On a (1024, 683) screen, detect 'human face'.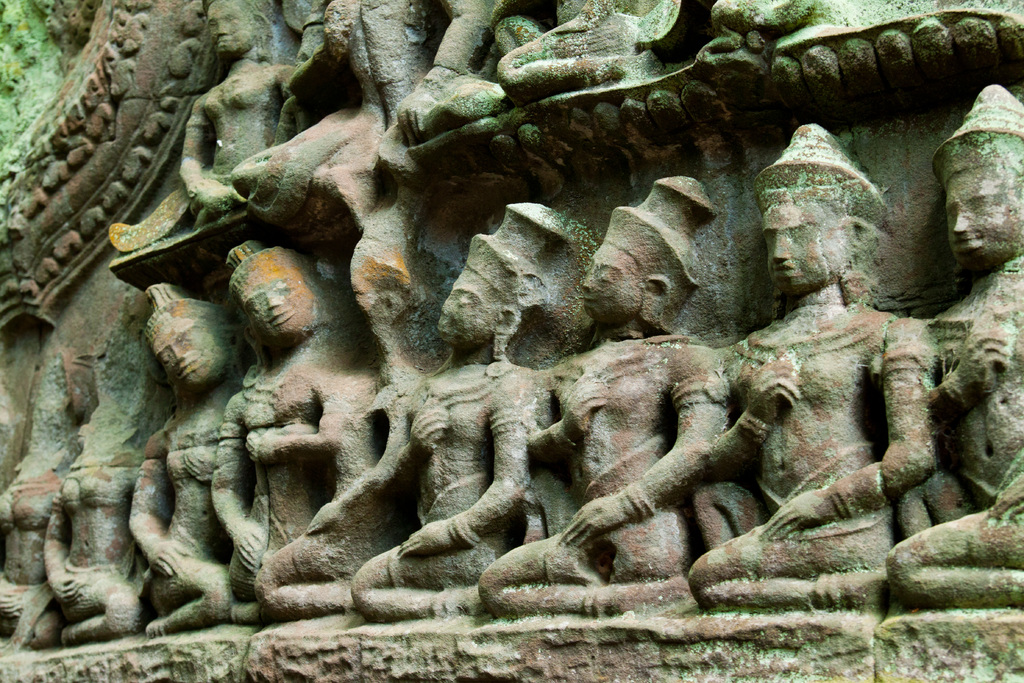
locate(949, 174, 1022, 263).
